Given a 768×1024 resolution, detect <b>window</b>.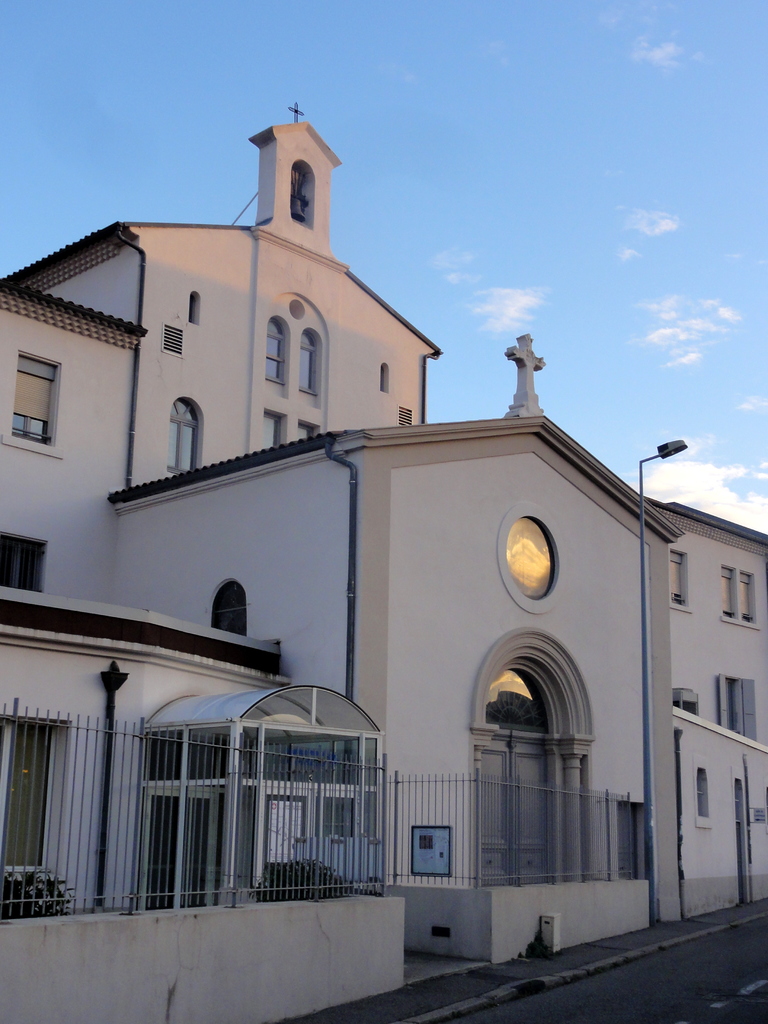
select_region(294, 323, 322, 401).
